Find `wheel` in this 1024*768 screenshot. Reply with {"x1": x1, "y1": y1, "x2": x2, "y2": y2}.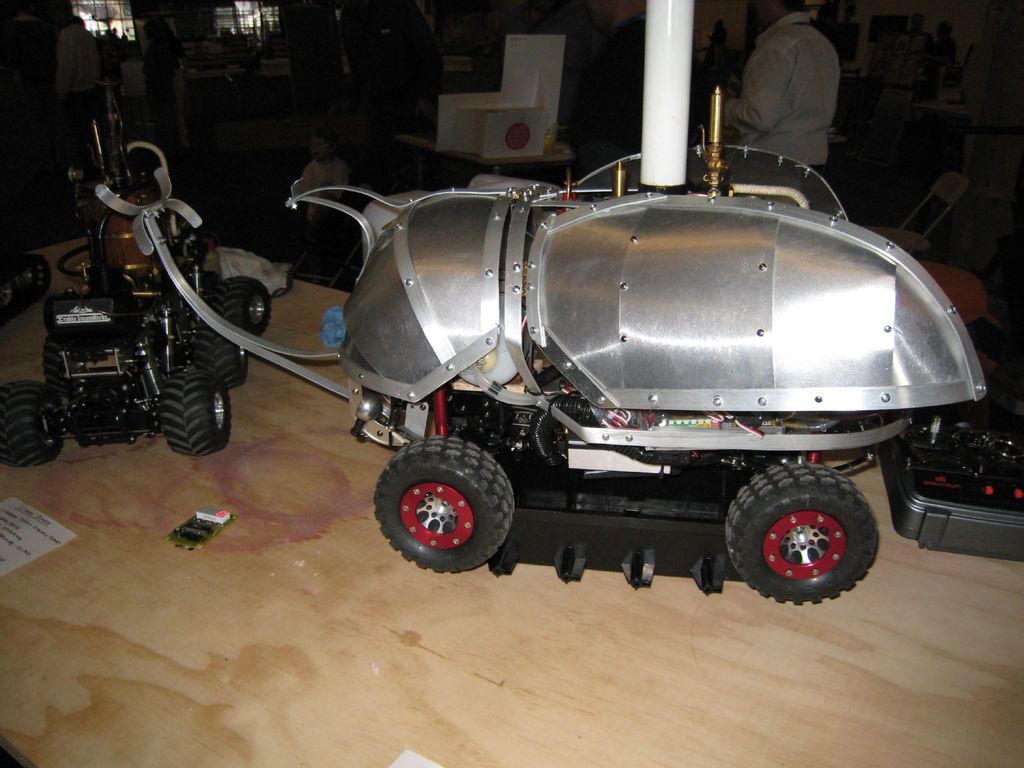
{"x1": 374, "y1": 438, "x2": 510, "y2": 569}.
